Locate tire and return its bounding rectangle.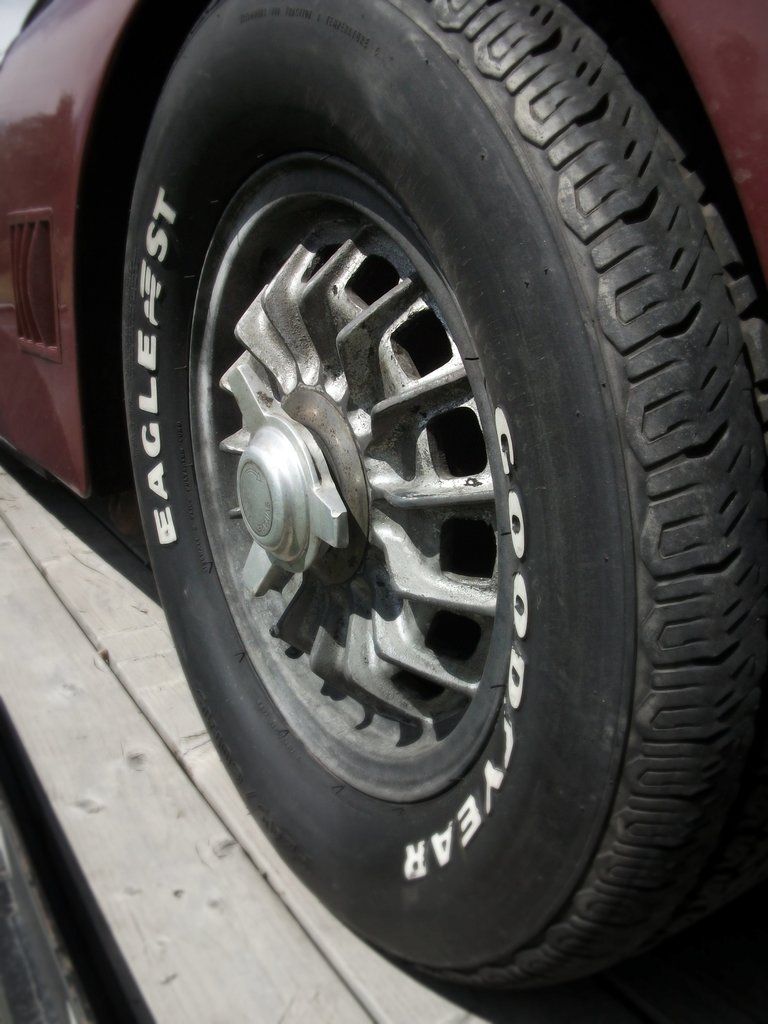
[x1=100, y1=0, x2=762, y2=1011].
